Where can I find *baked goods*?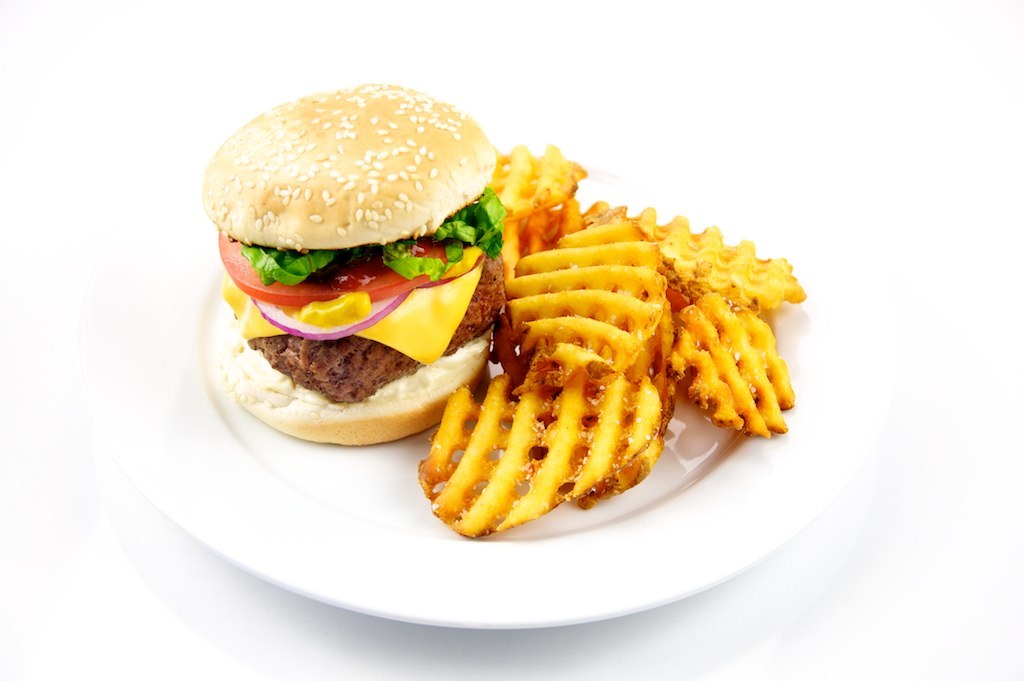
You can find it at locate(414, 341, 688, 528).
